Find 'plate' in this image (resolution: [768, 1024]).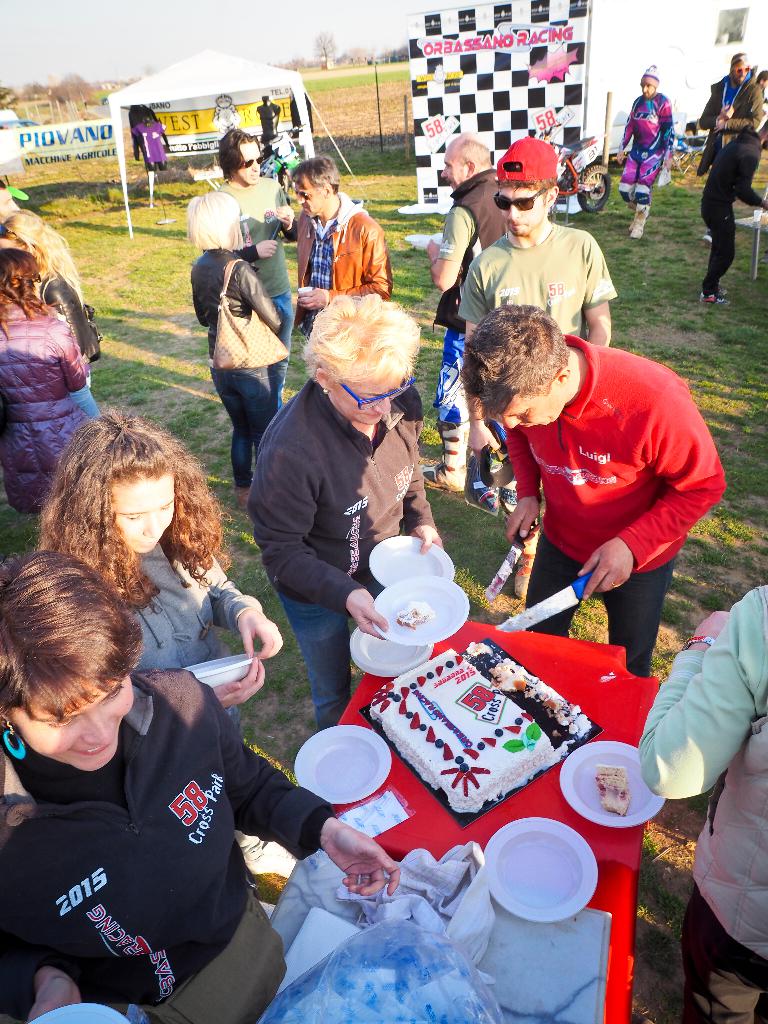
region(176, 650, 255, 685).
